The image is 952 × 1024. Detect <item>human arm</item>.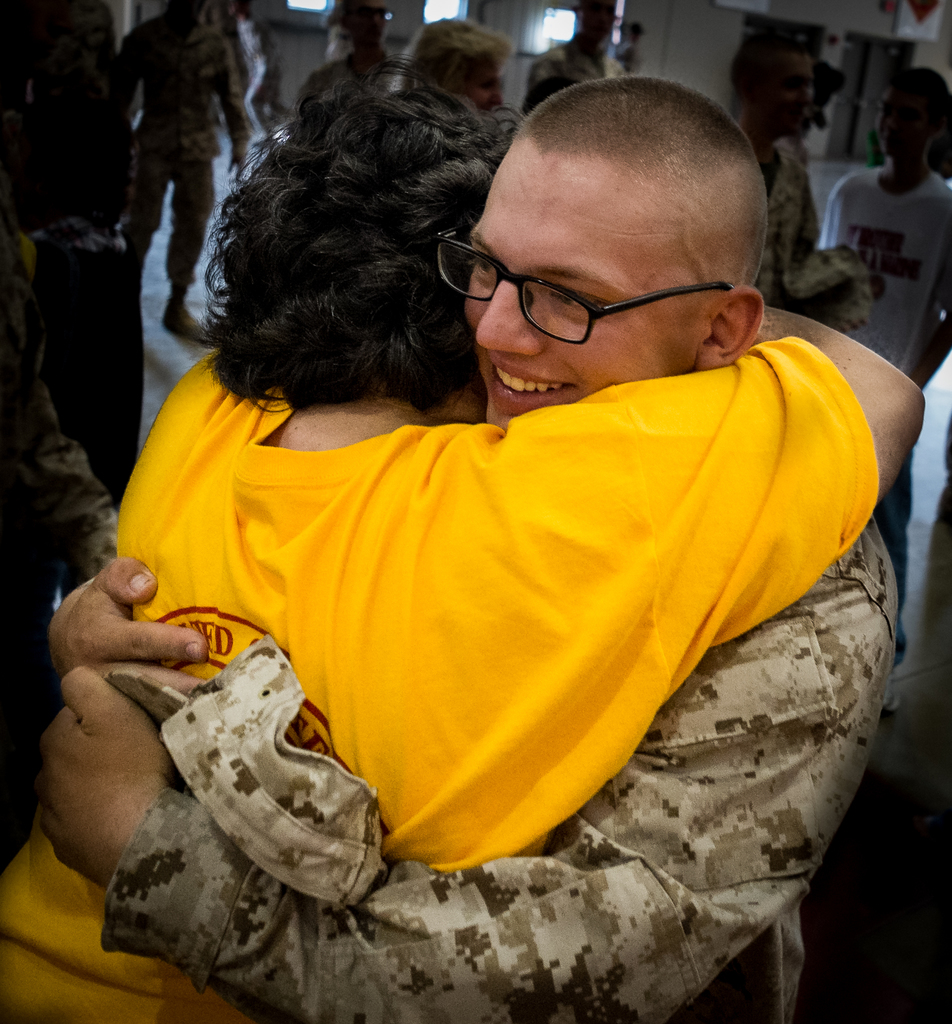
Detection: Rect(44, 548, 897, 1023).
